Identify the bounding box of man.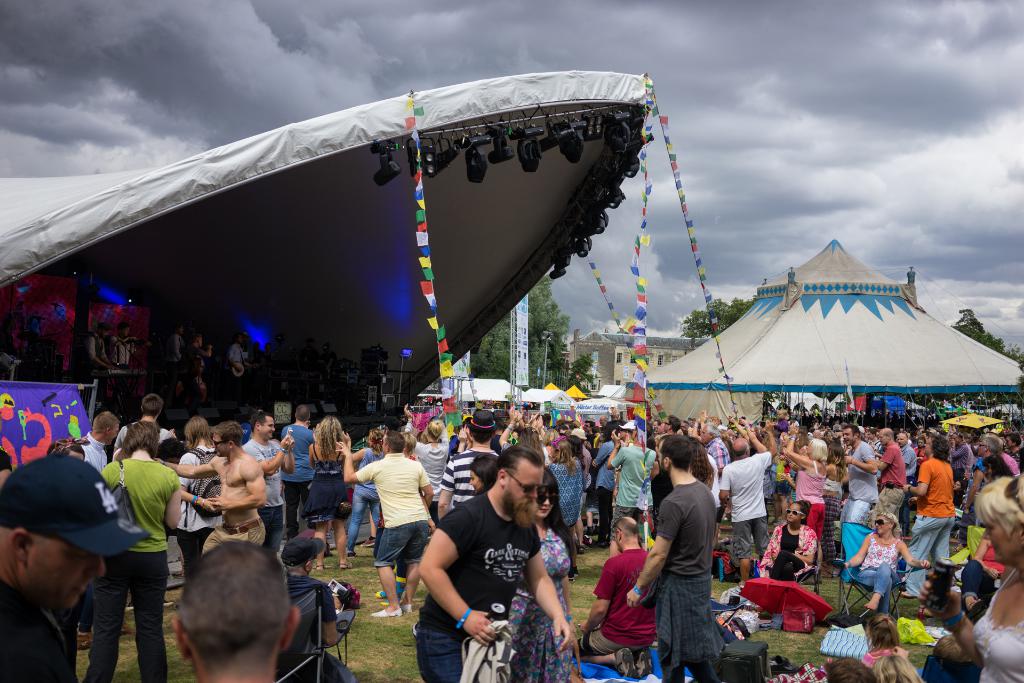
rect(973, 432, 1016, 483).
